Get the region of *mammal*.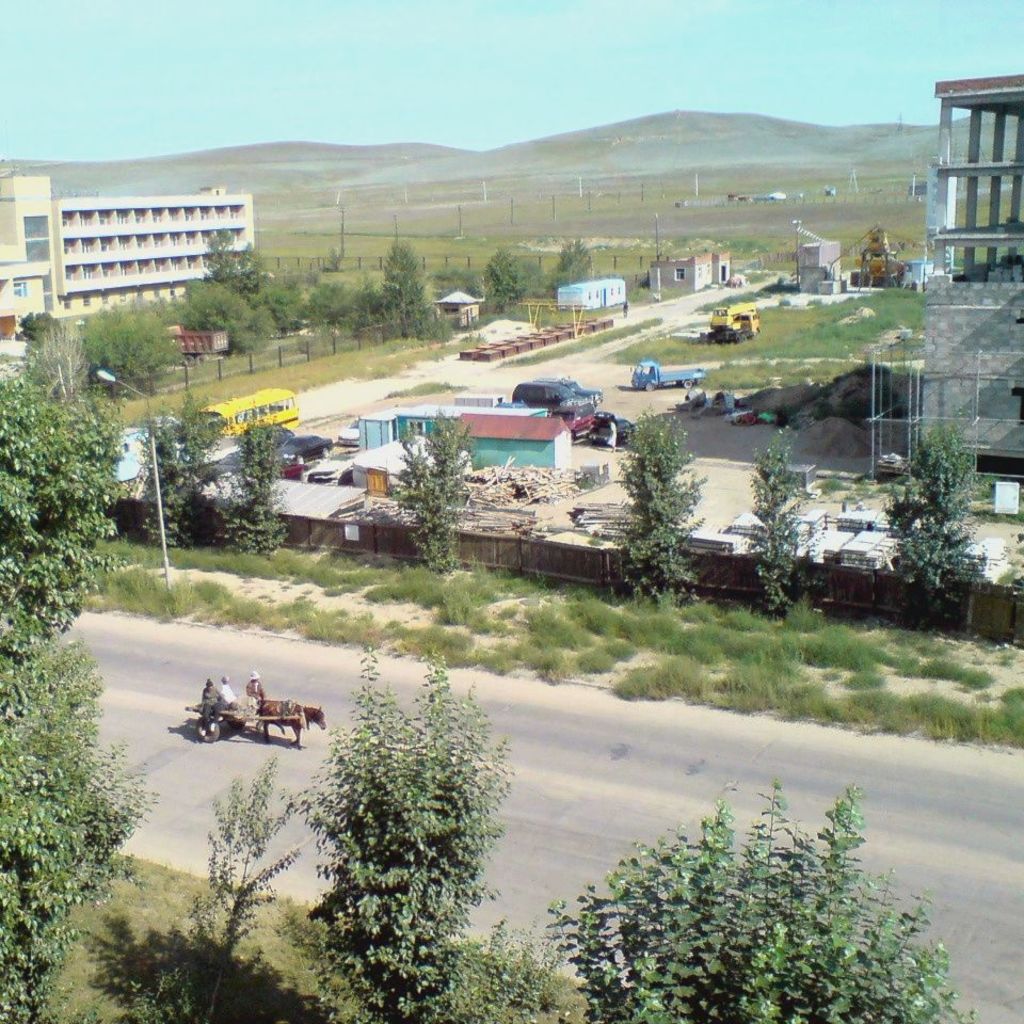
bbox(603, 416, 614, 448).
